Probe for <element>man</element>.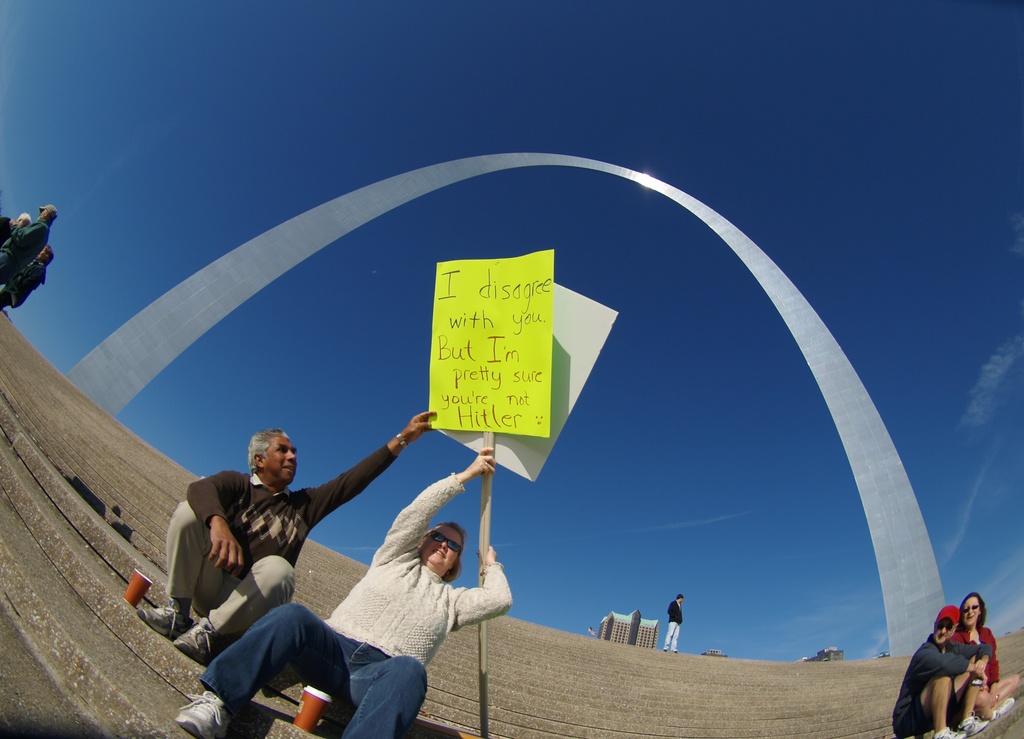
Probe result: left=904, top=612, right=1003, bottom=731.
